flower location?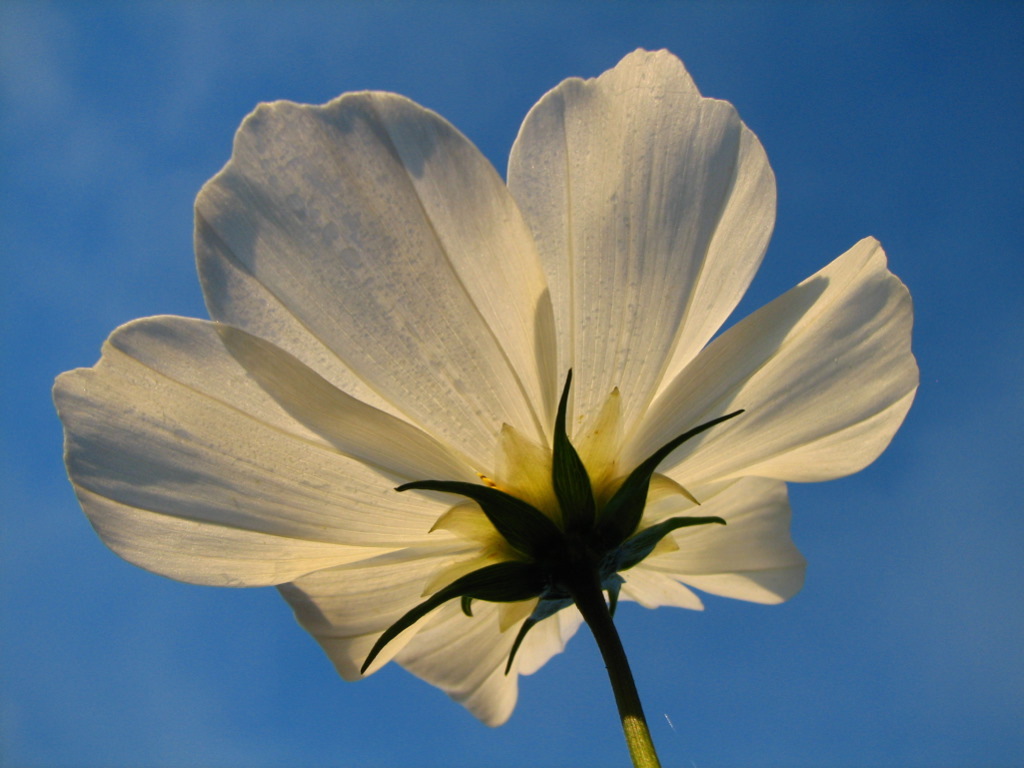
x1=66, y1=93, x2=887, y2=735
